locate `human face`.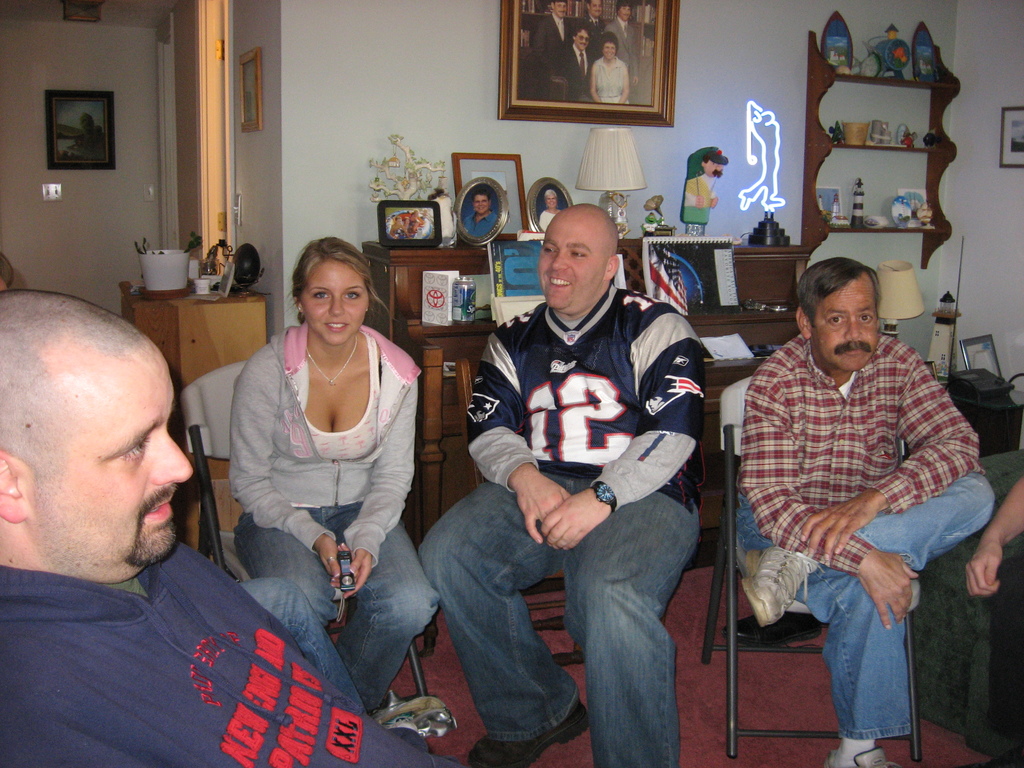
Bounding box: BBox(29, 359, 194, 568).
